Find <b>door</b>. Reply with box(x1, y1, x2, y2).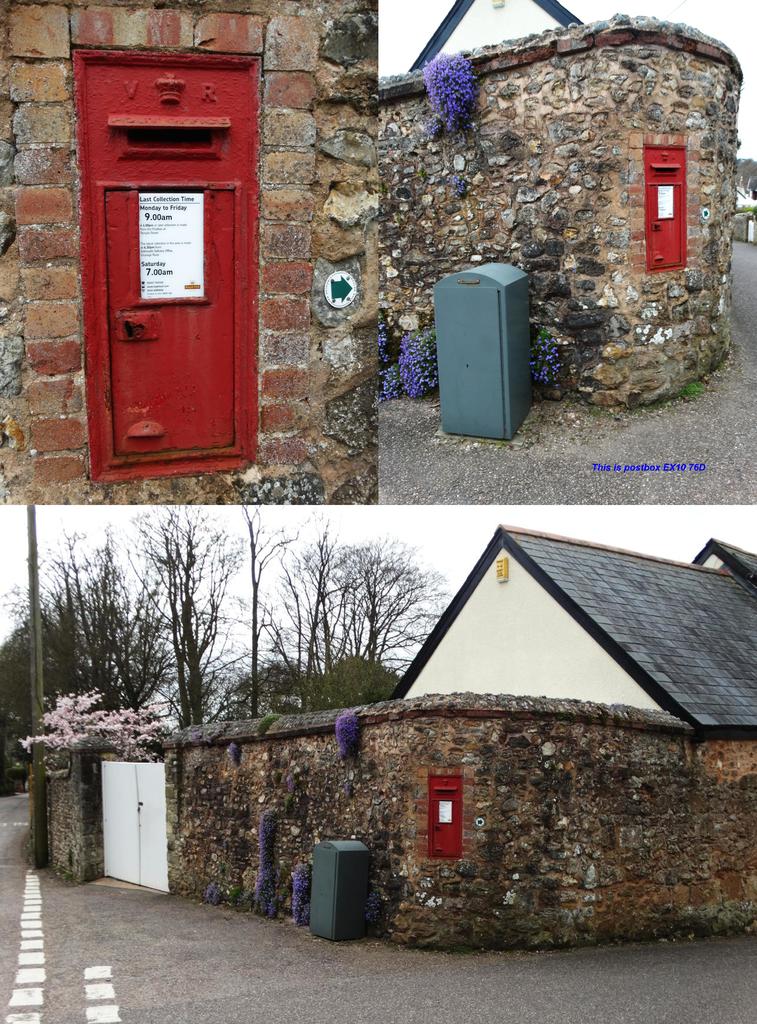
box(68, 47, 248, 460).
